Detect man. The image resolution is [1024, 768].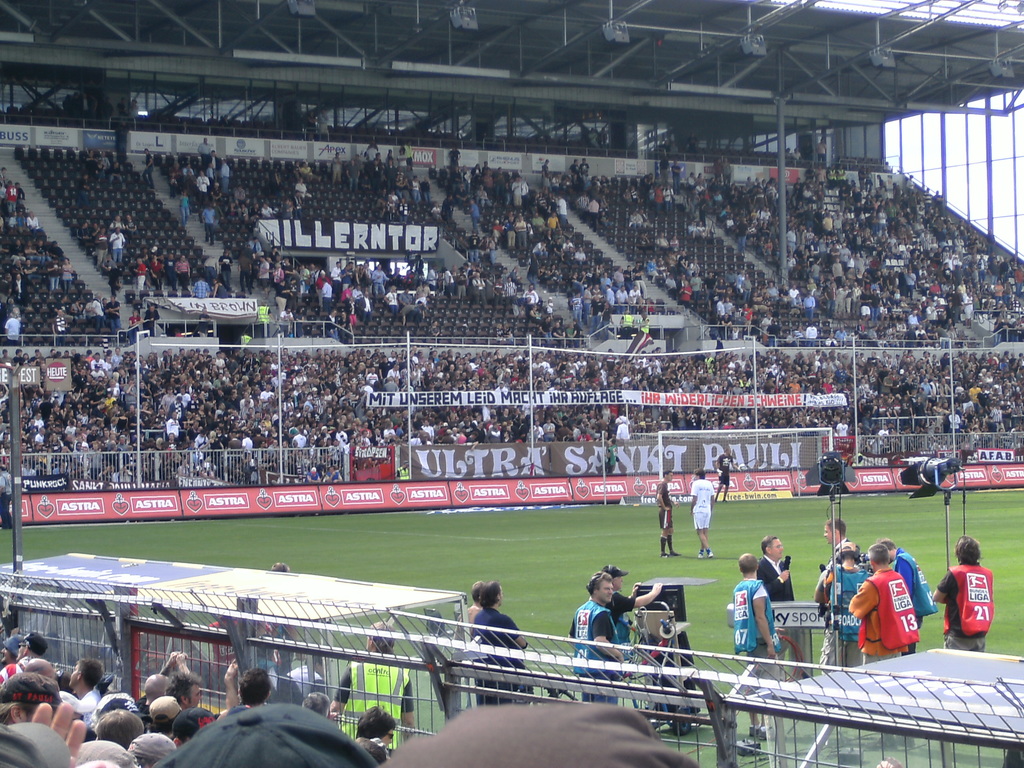
(823,516,852,547).
